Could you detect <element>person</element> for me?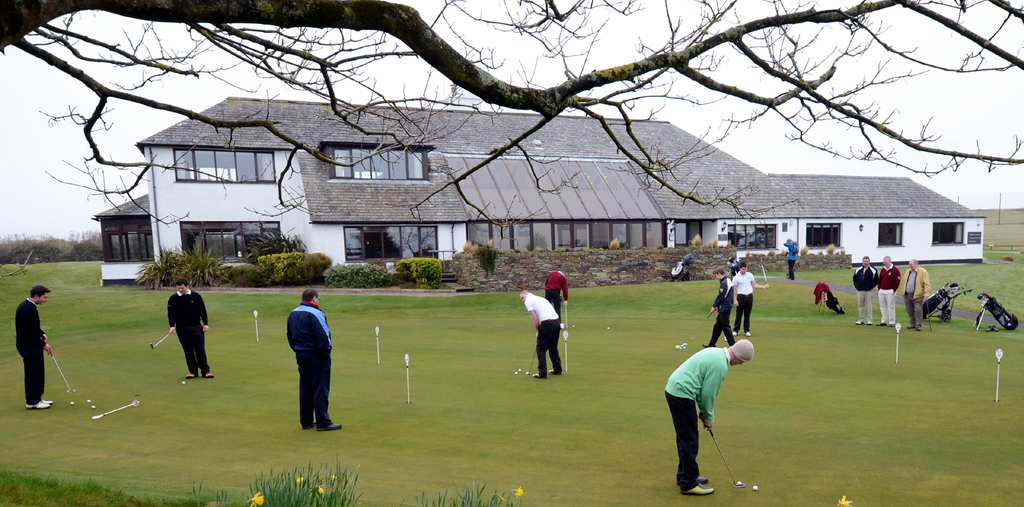
Detection result: l=285, t=288, r=340, b=431.
